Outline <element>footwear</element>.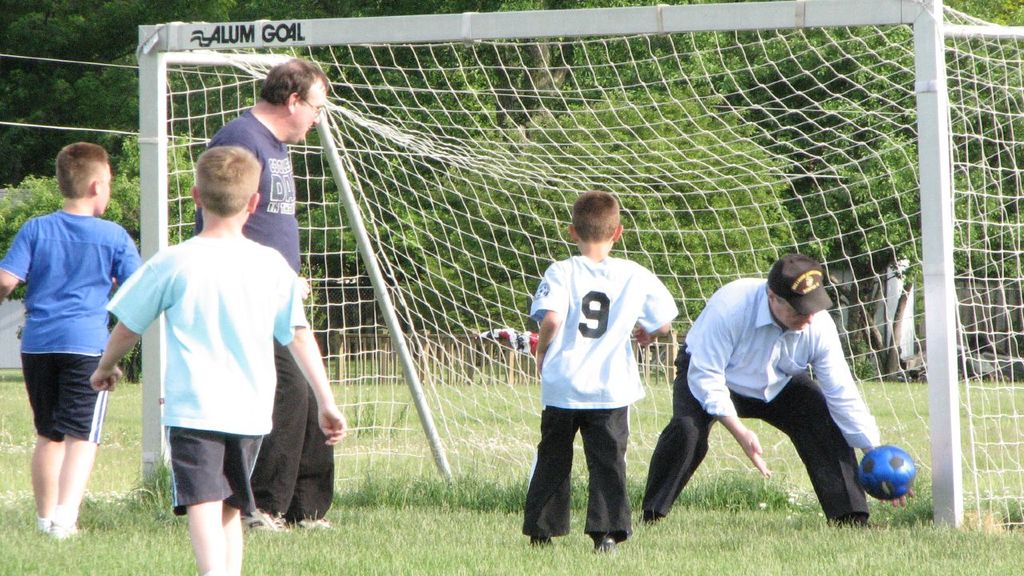
Outline: {"x1": 299, "y1": 516, "x2": 330, "y2": 528}.
